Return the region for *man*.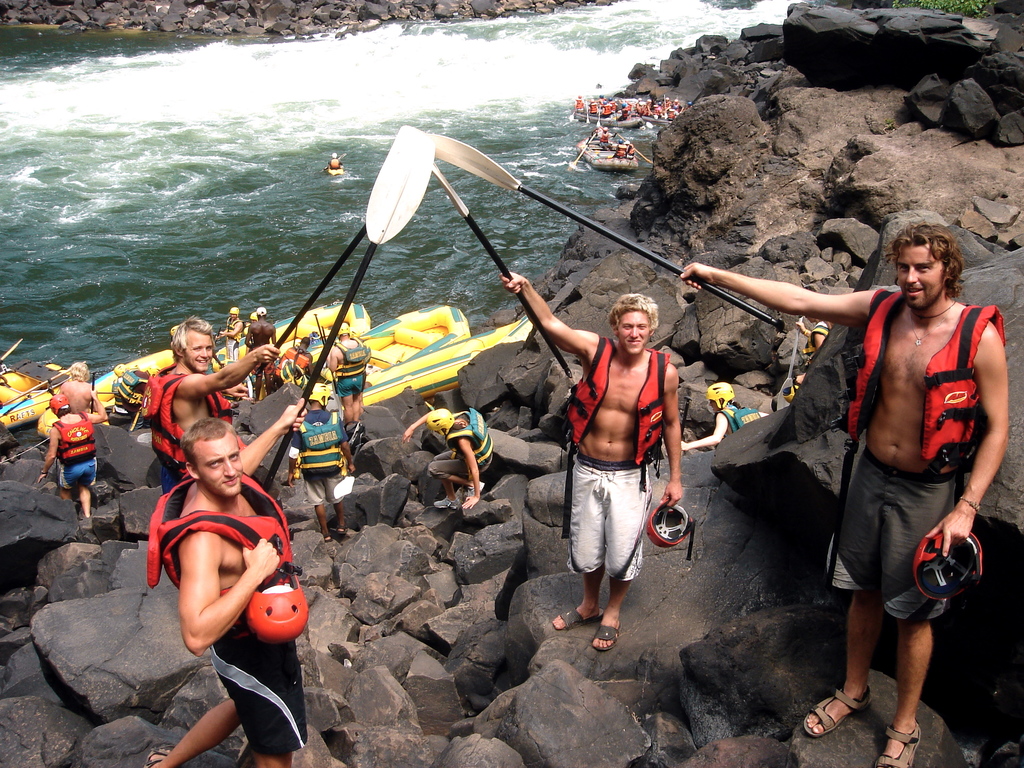
locate(326, 323, 371, 435).
